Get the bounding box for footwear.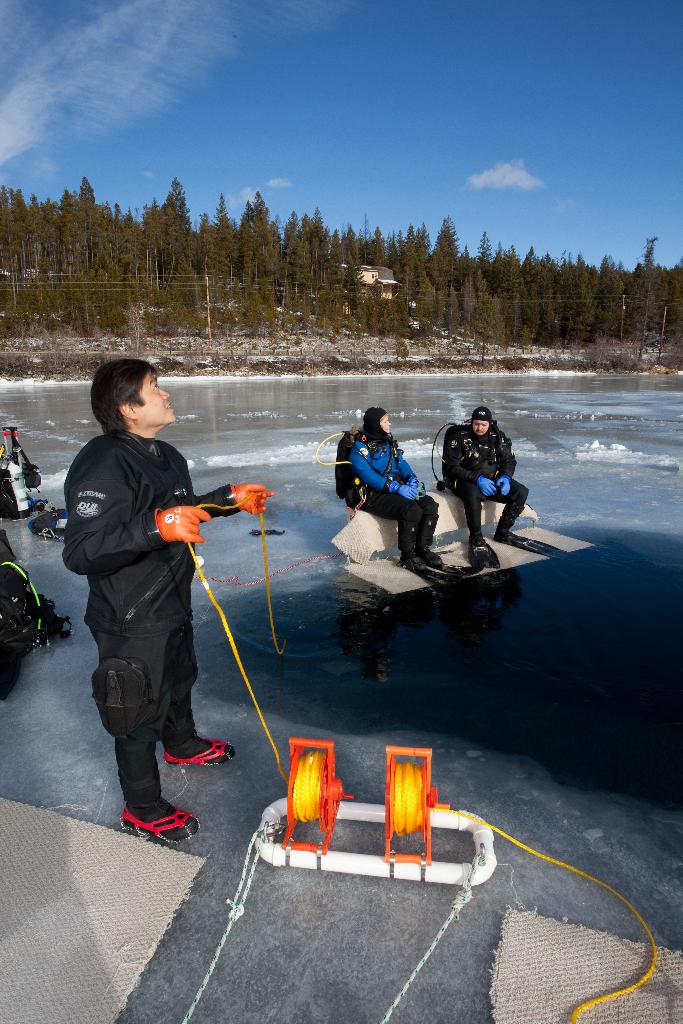
Rect(162, 742, 234, 769).
